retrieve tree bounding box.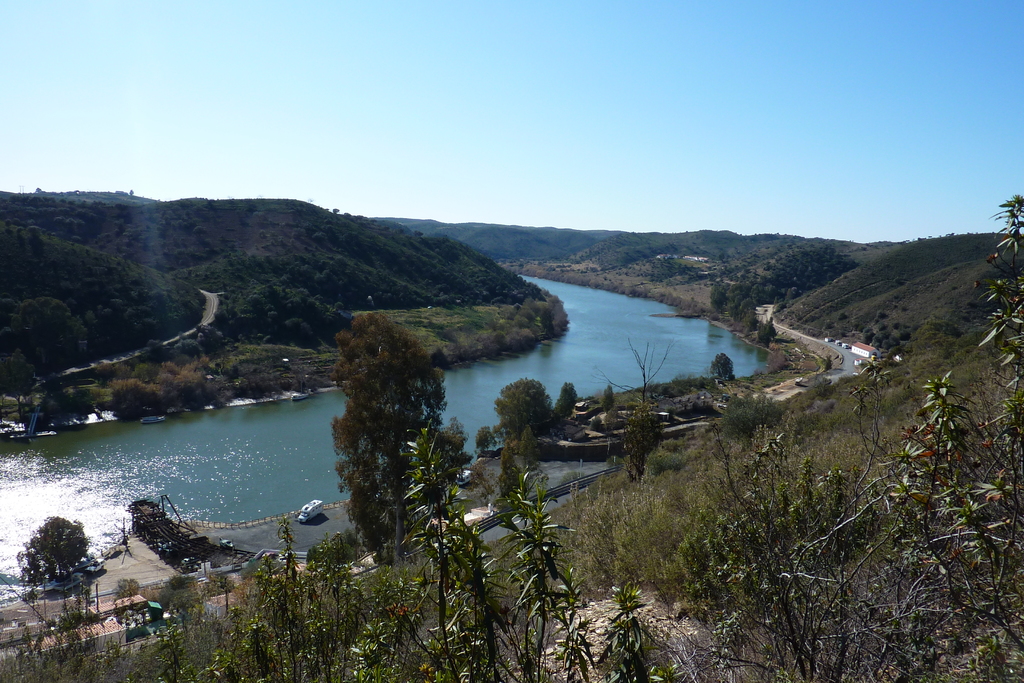
Bounding box: l=20, t=512, r=90, b=604.
